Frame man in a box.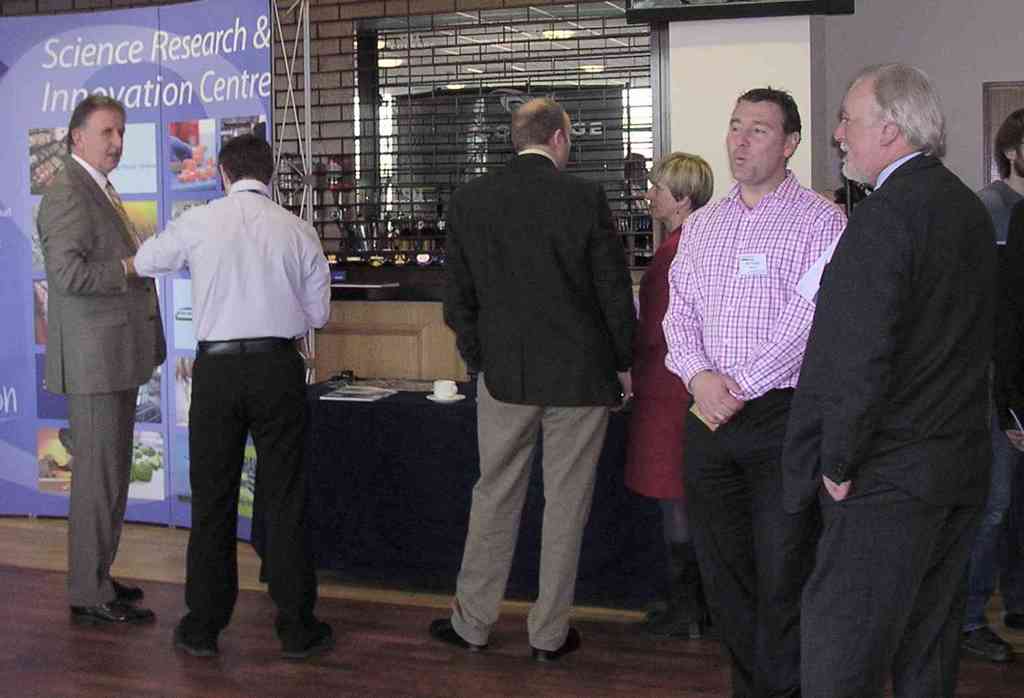
l=119, t=129, r=327, b=692.
